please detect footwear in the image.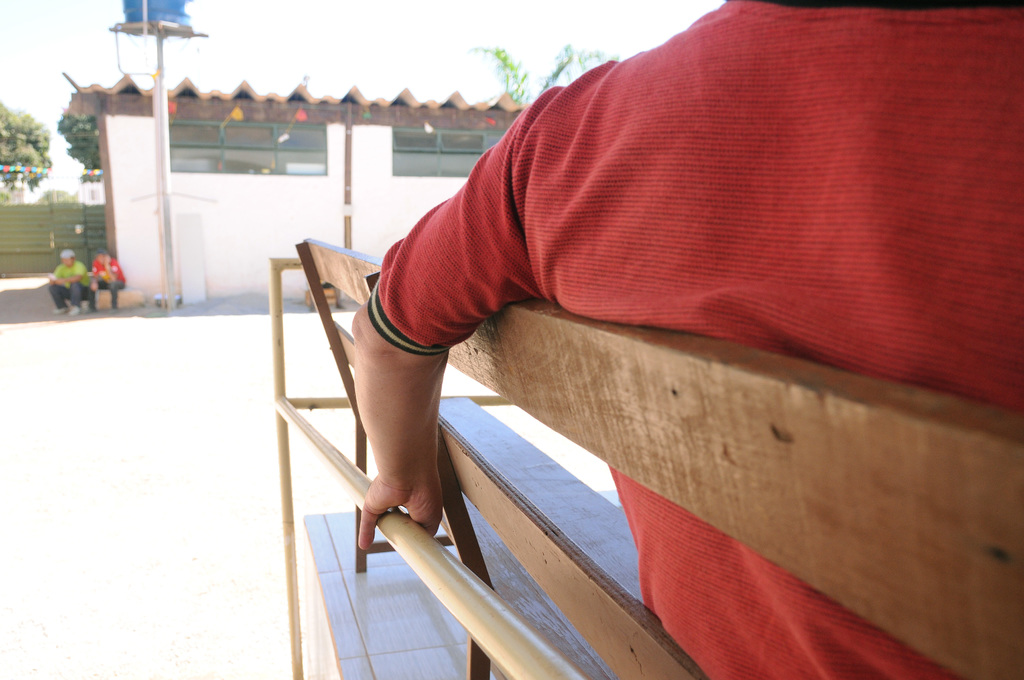
select_region(67, 305, 79, 316).
